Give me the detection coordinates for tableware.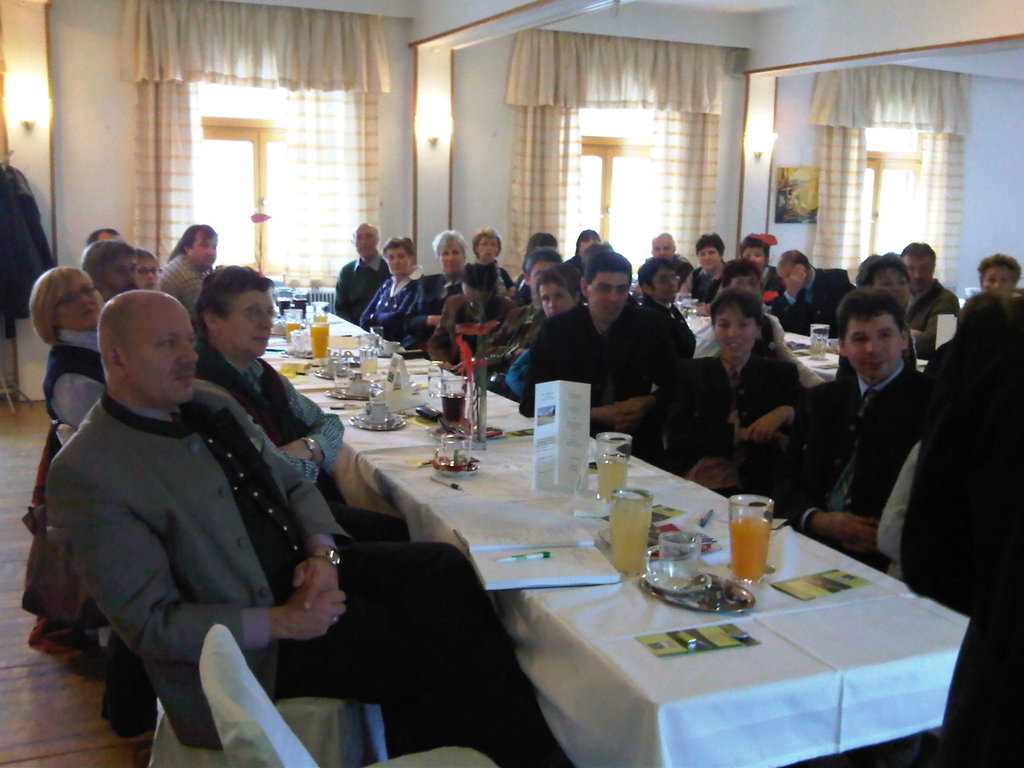
(left=728, top=495, right=774, bottom=584).
